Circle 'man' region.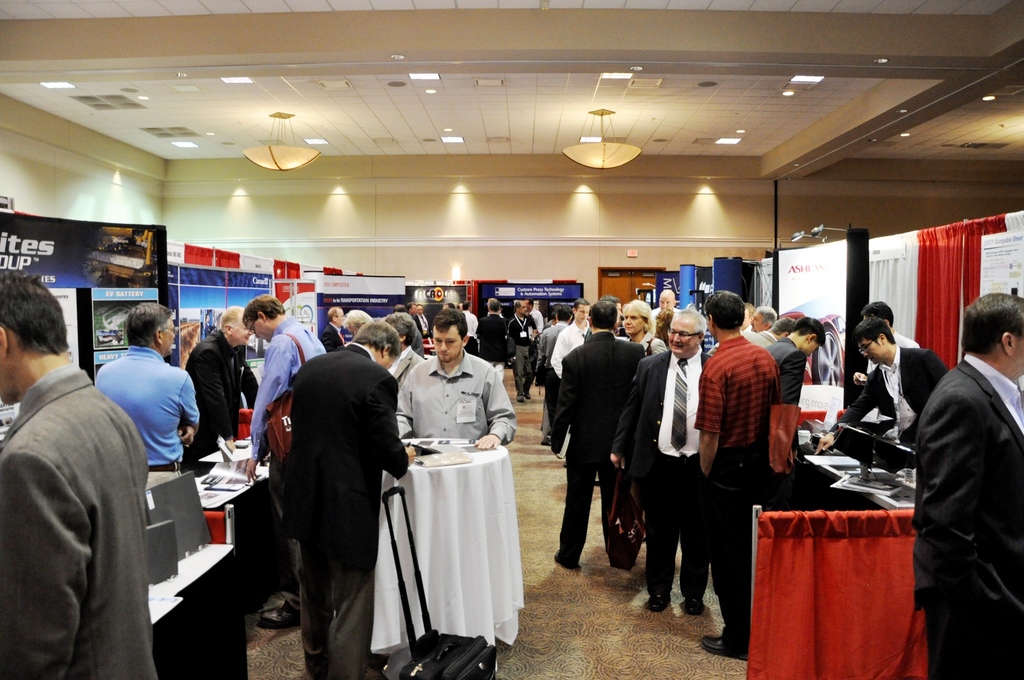
Region: 240 294 326 631.
